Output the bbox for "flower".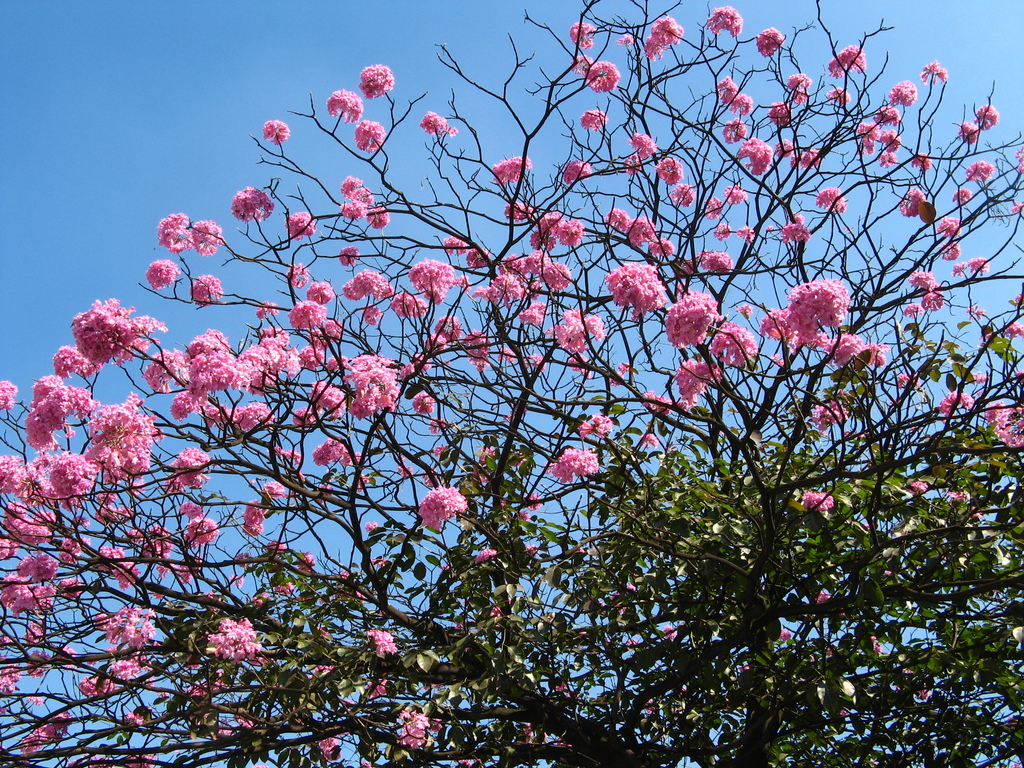
x1=960 y1=118 x2=982 y2=147.
